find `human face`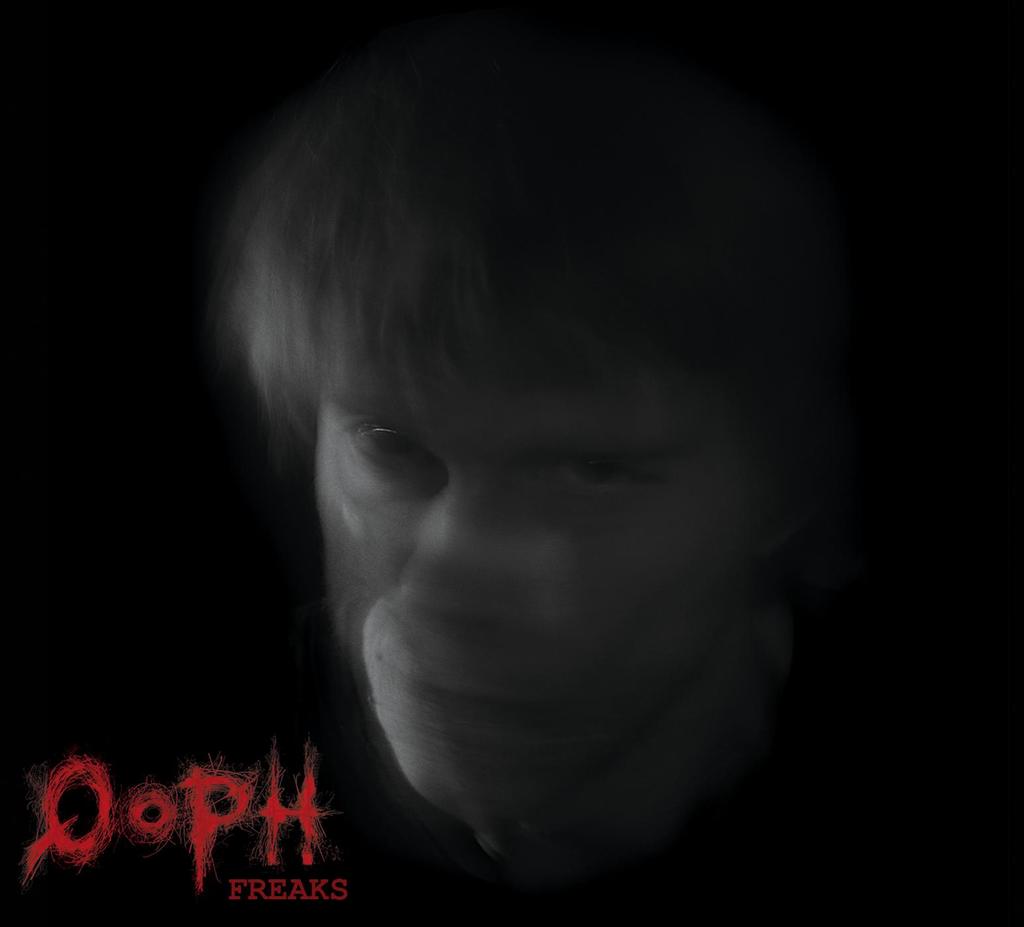
(x1=317, y1=345, x2=750, y2=824)
